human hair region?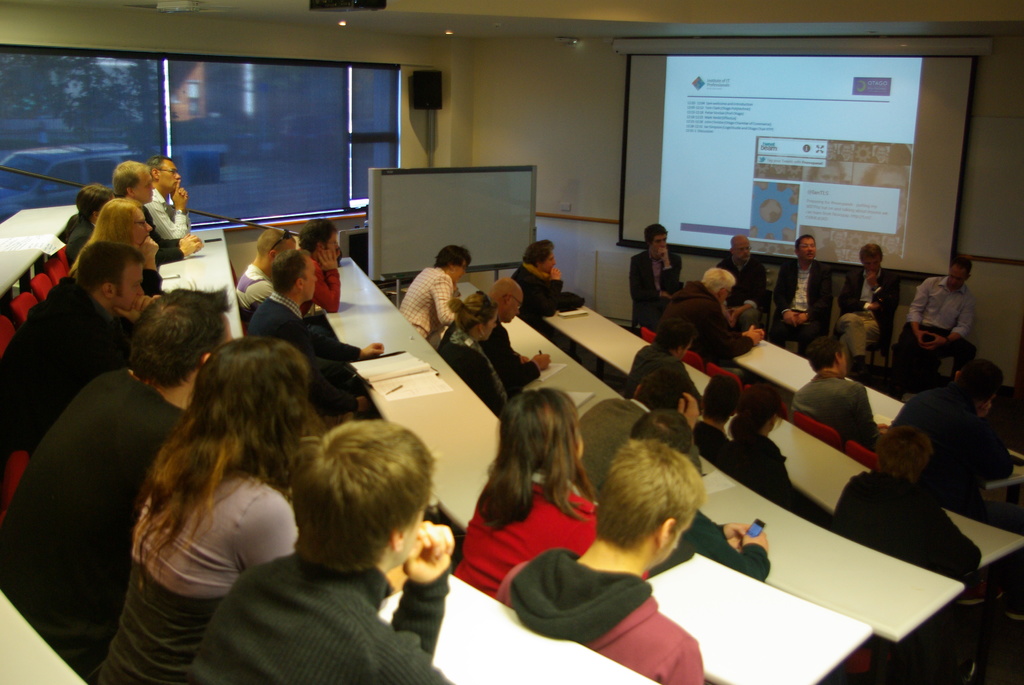
[left=271, top=242, right=299, bottom=301]
